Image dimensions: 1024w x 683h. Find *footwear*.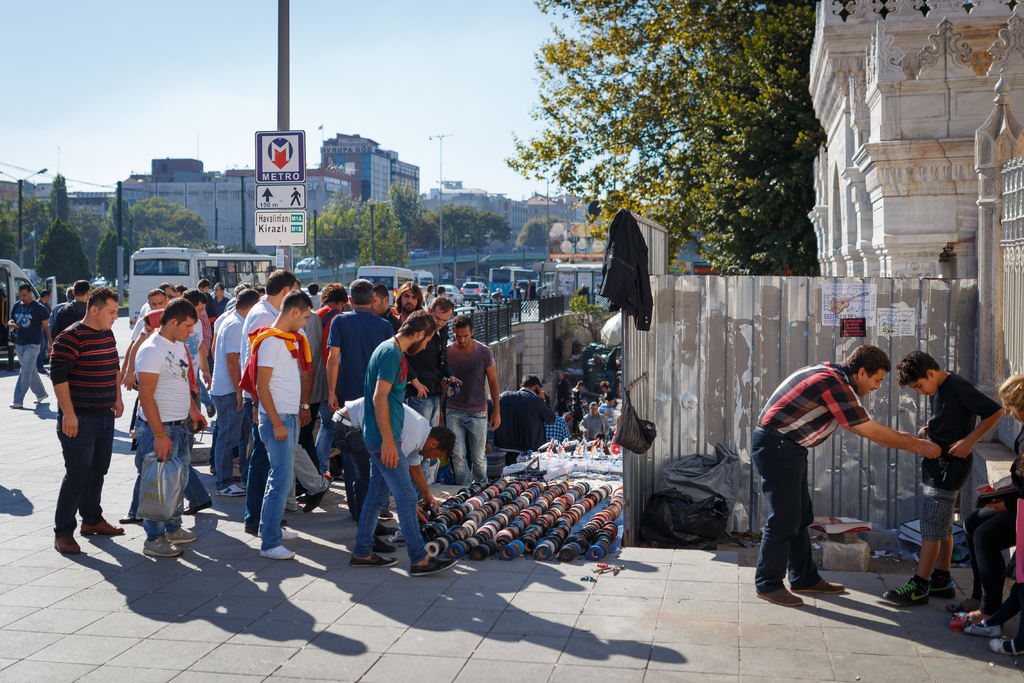
[x1=168, y1=522, x2=200, y2=542].
